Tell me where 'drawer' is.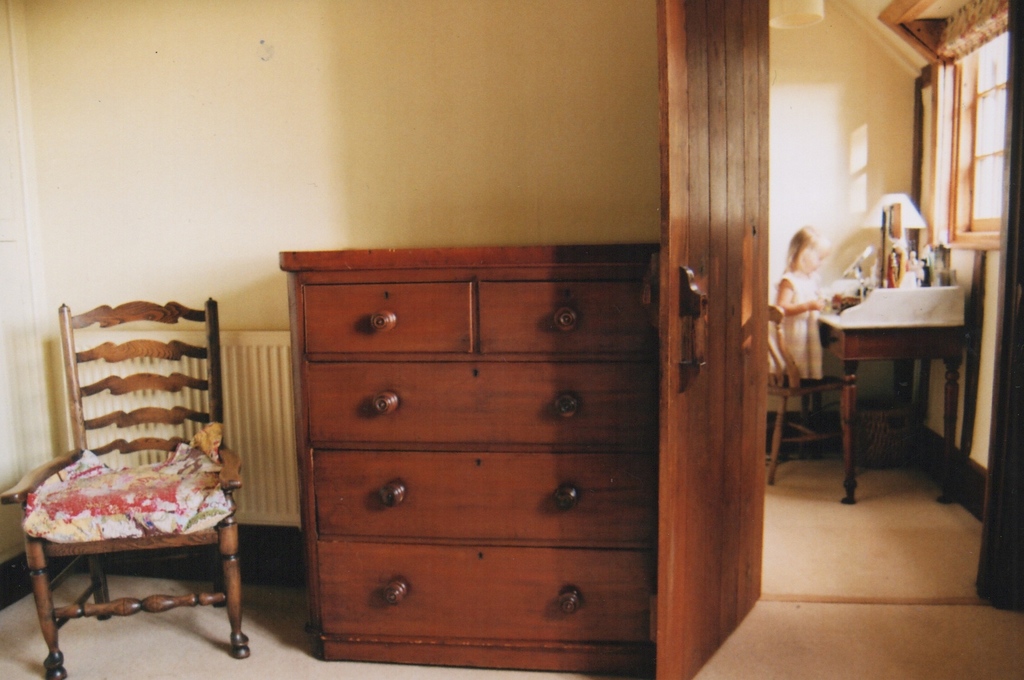
'drawer' is at {"left": 303, "top": 282, "right": 472, "bottom": 353}.
